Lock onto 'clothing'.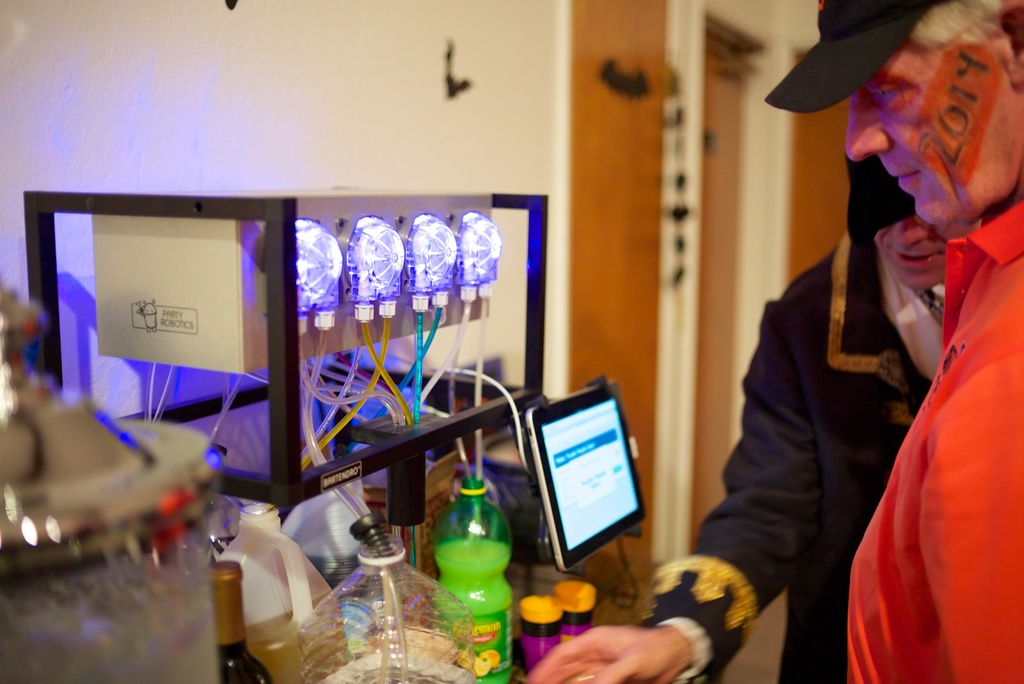
Locked: Rect(846, 199, 1023, 682).
